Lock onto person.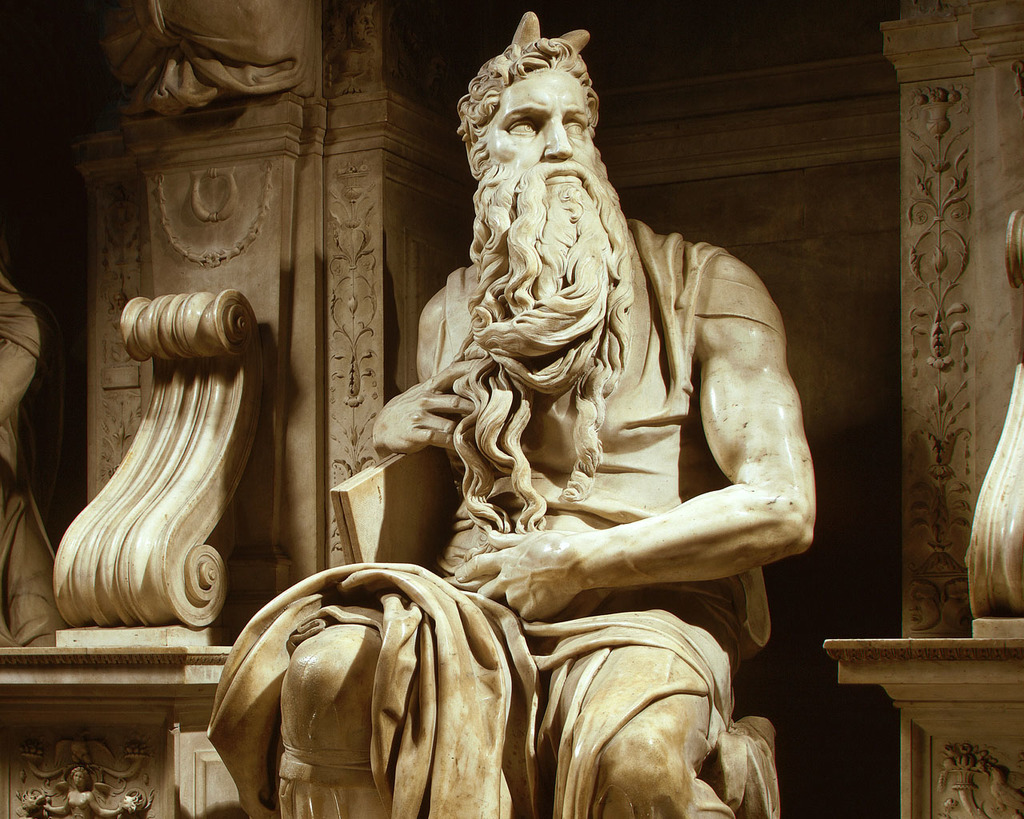
Locked: (274,31,823,818).
